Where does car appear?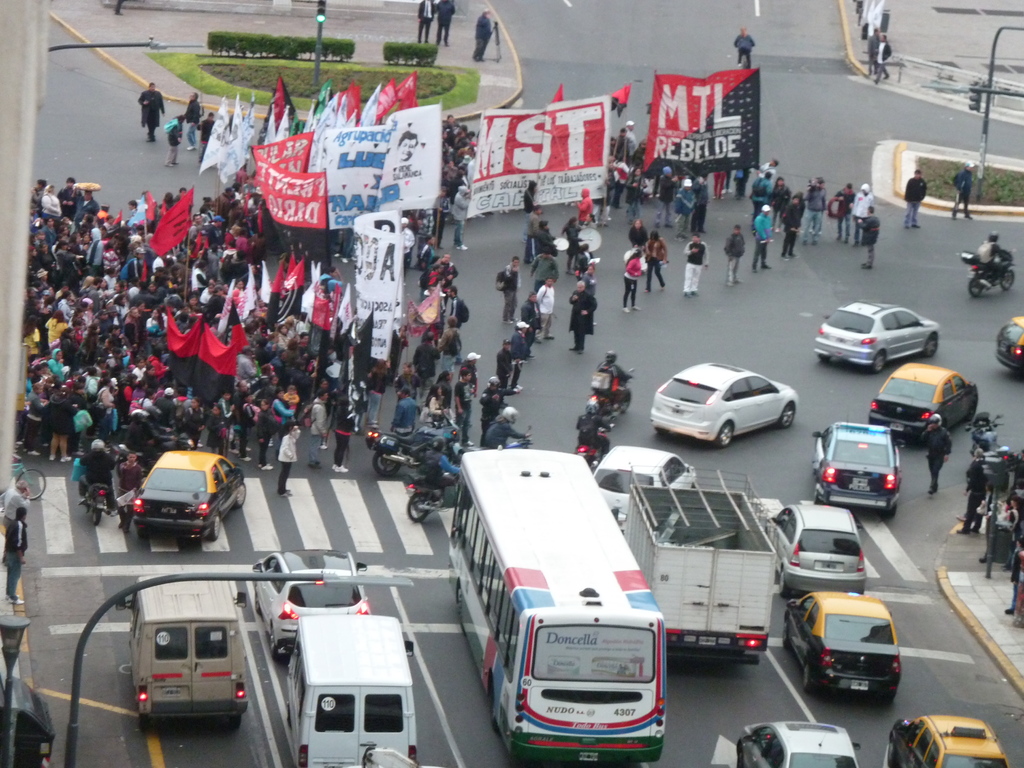
Appears at locate(775, 502, 870, 596).
